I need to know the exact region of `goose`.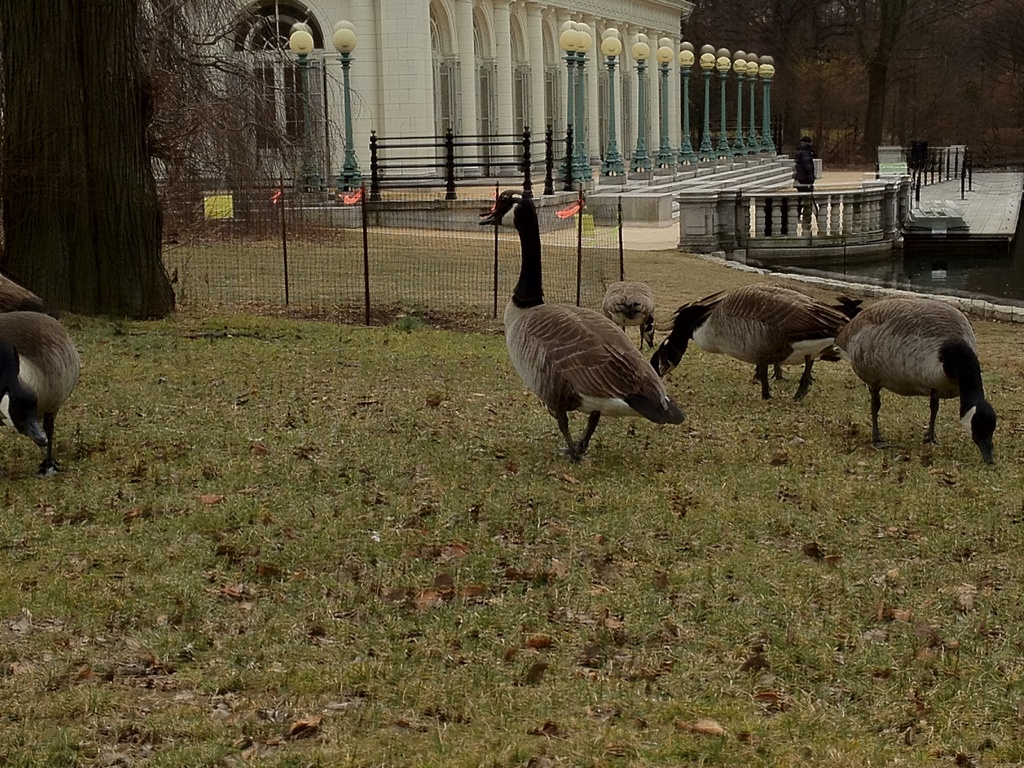
Region: [x1=646, y1=287, x2=842, y2=400].
